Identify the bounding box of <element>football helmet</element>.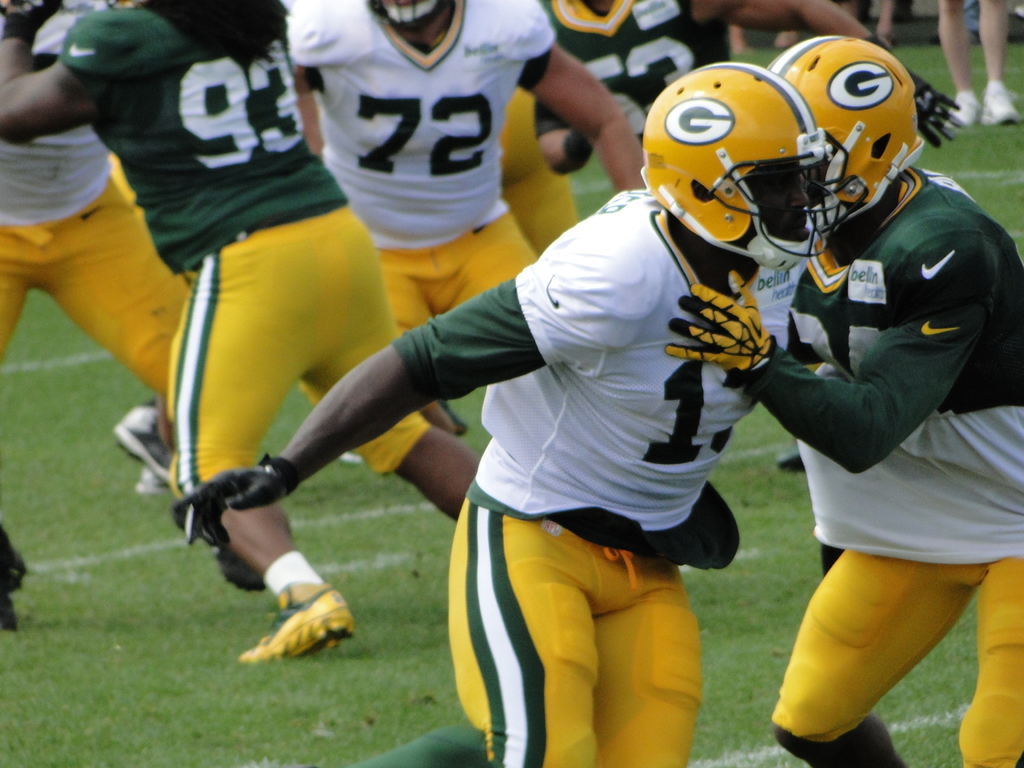
[left=763, top=30, right=931, bottom=241].
